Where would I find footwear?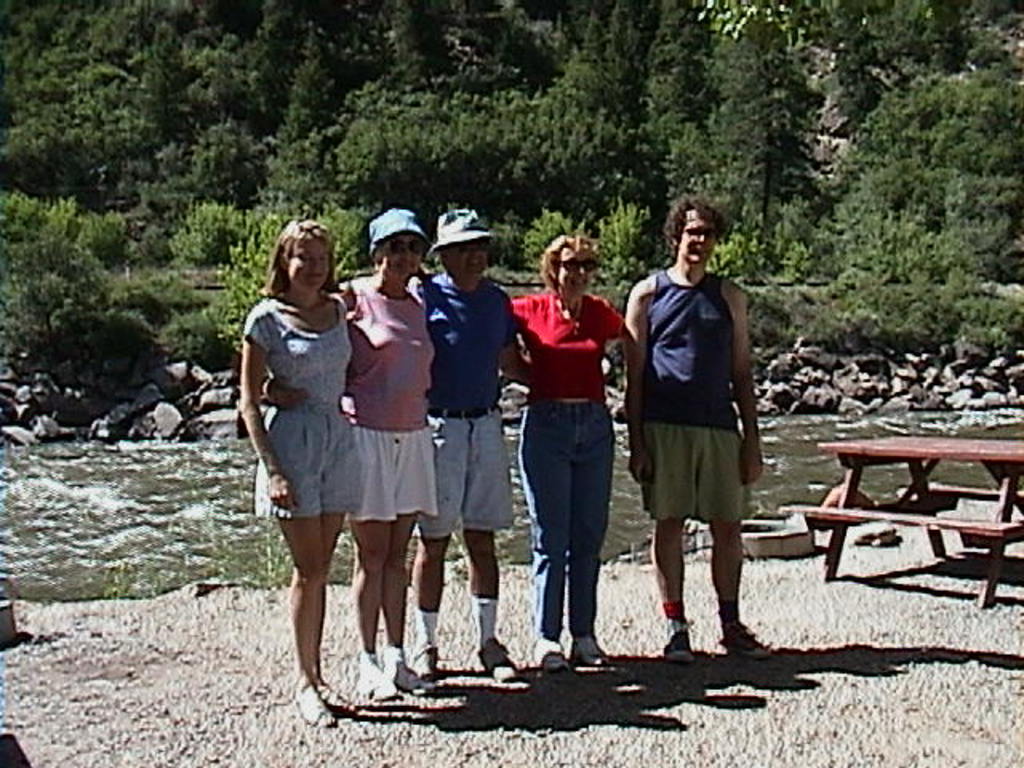
At 410,643,434,680.
